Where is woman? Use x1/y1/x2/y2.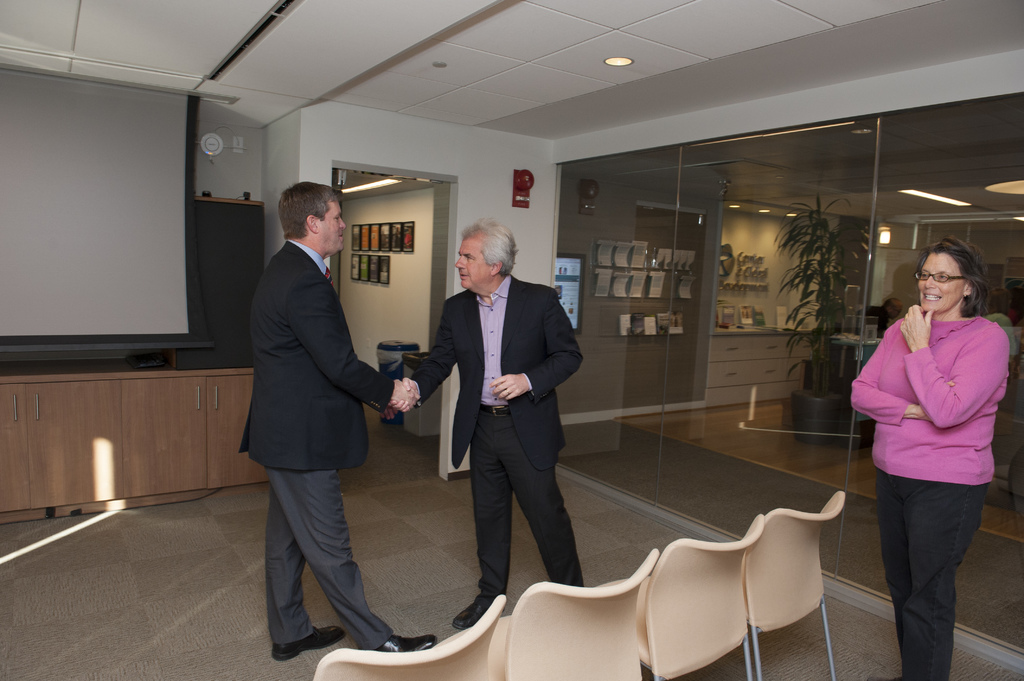
852/231/1014/657.
